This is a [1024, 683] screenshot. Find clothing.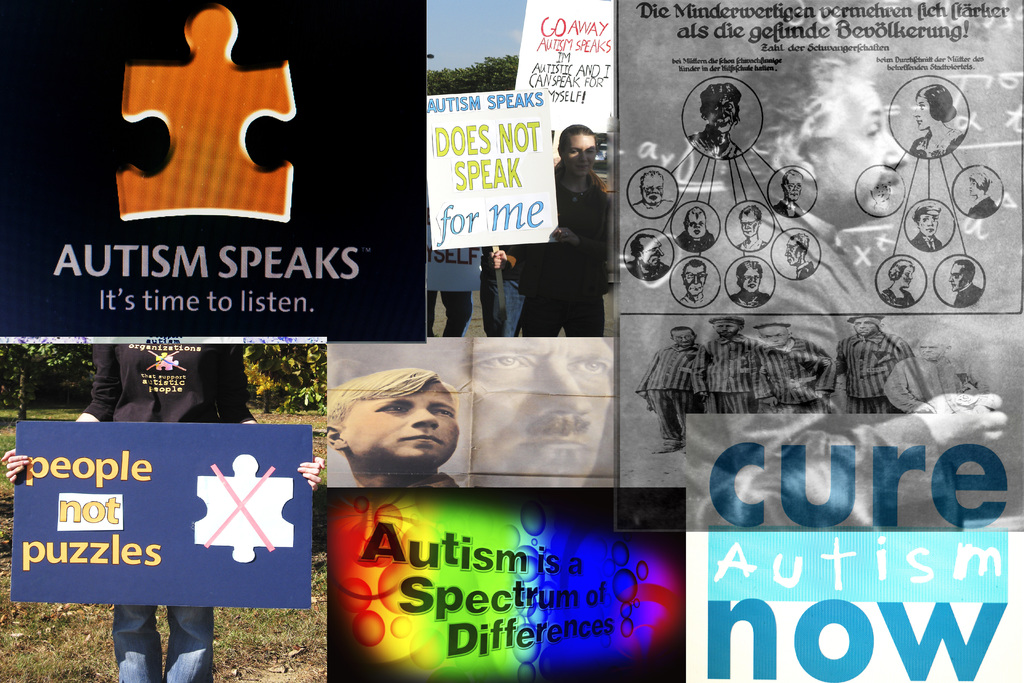
Bounding box: <bbox>952, 283, 981, 306</bbox>.
